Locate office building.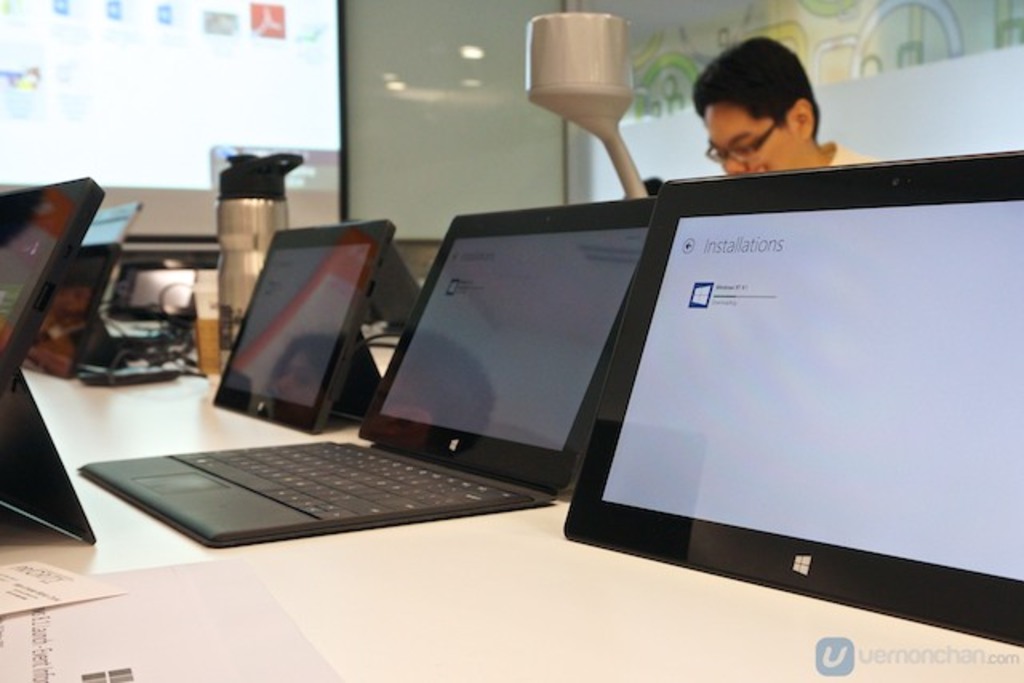
Bounding box: left=0, top=0, right=1022, bottom=682.
